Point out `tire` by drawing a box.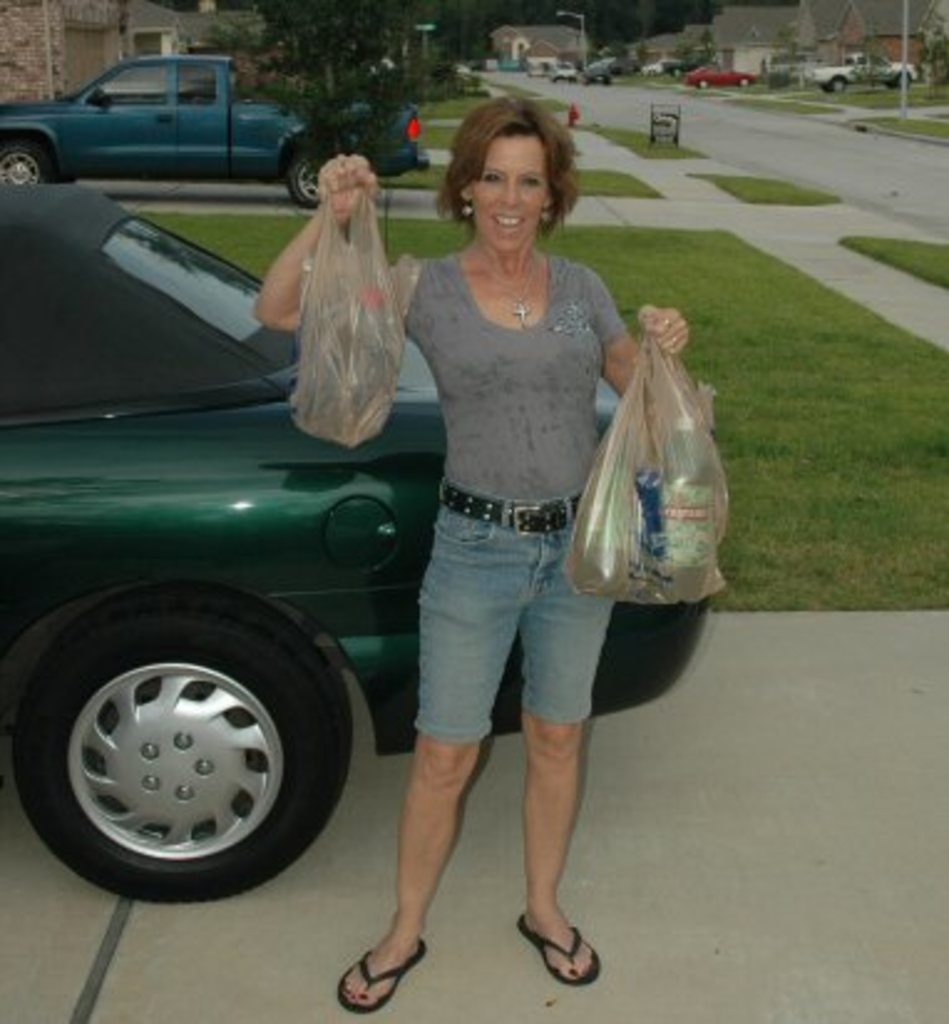
286,152,320,209.
